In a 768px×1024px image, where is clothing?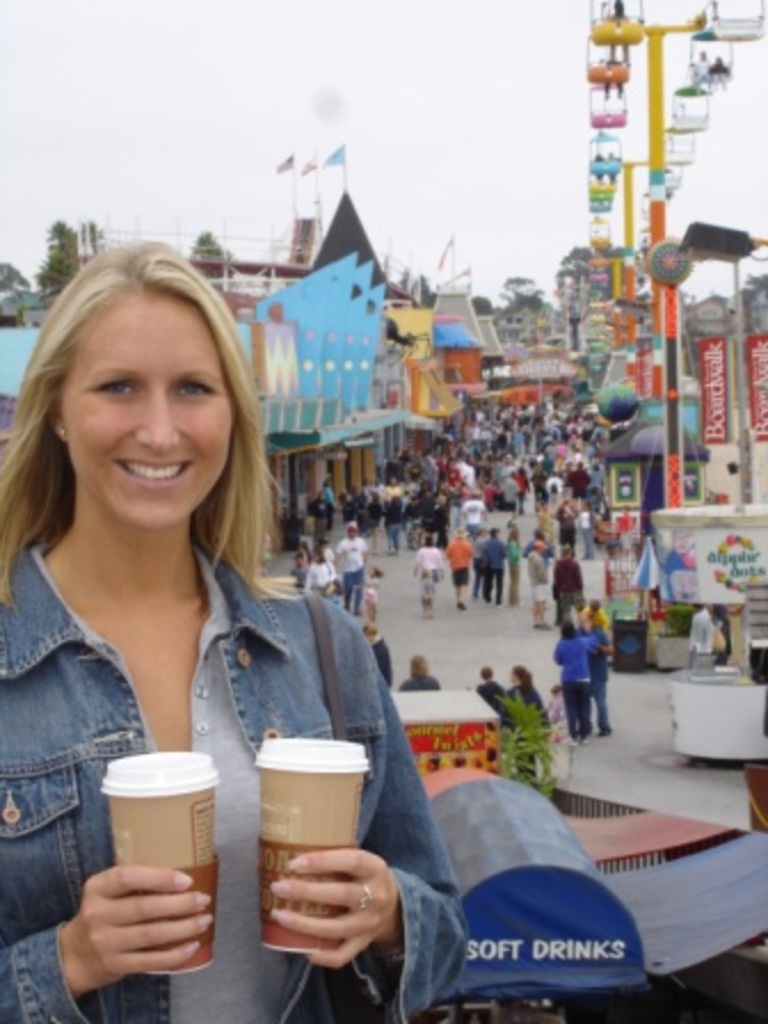
select_region(553, 629, 592, 736).
